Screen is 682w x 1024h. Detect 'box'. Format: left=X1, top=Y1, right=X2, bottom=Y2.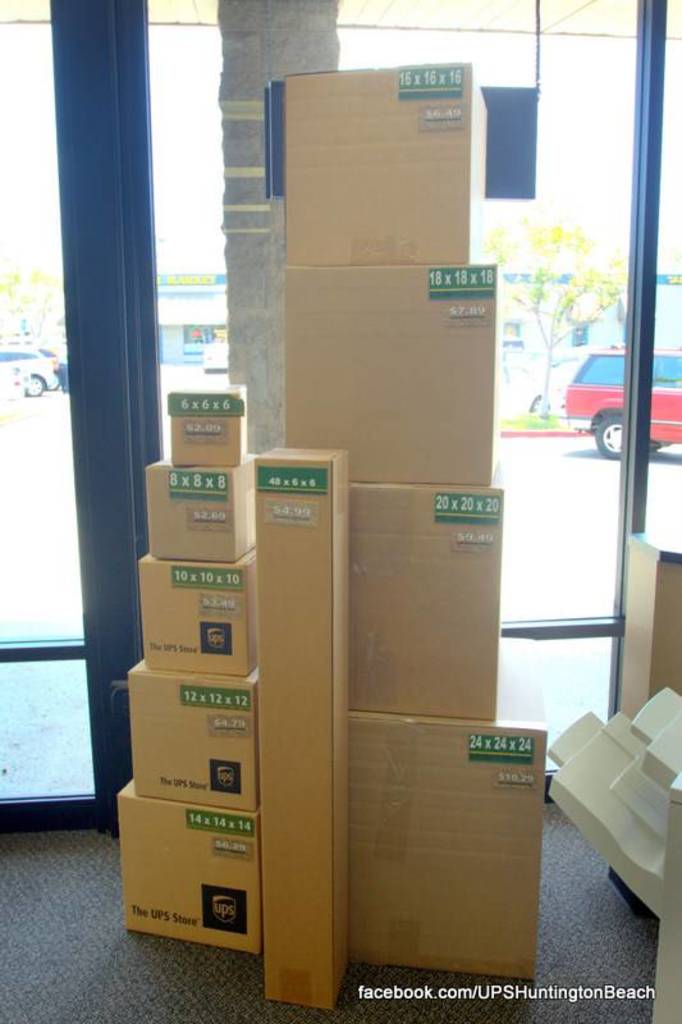
left=132, top=663, right=261, bottom=812.
